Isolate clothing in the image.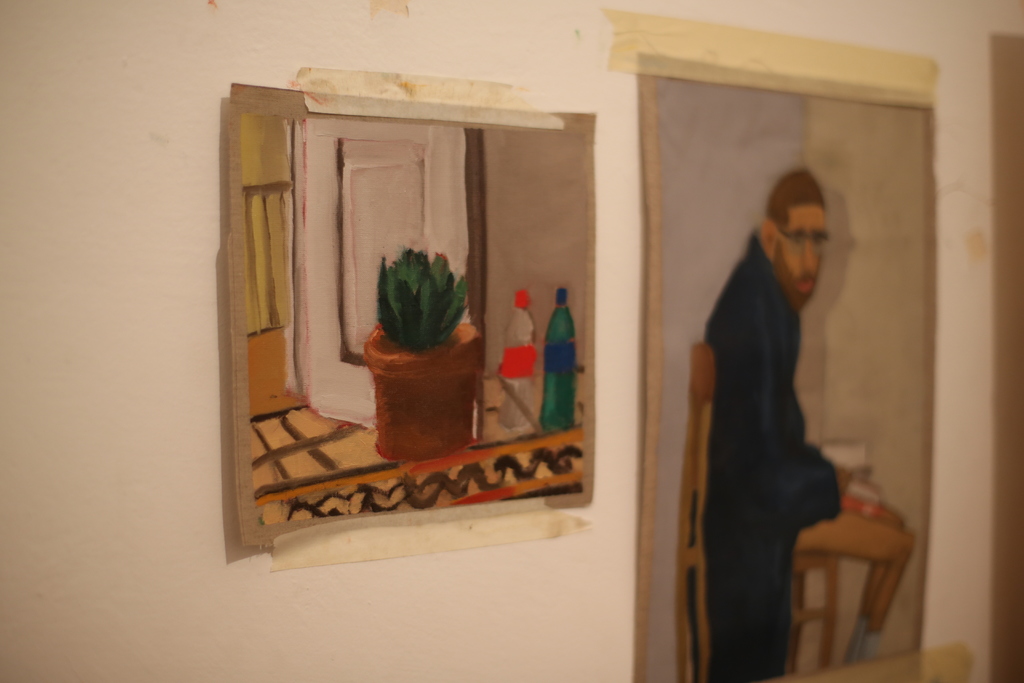
Isolated region: 704 230 844 682.
